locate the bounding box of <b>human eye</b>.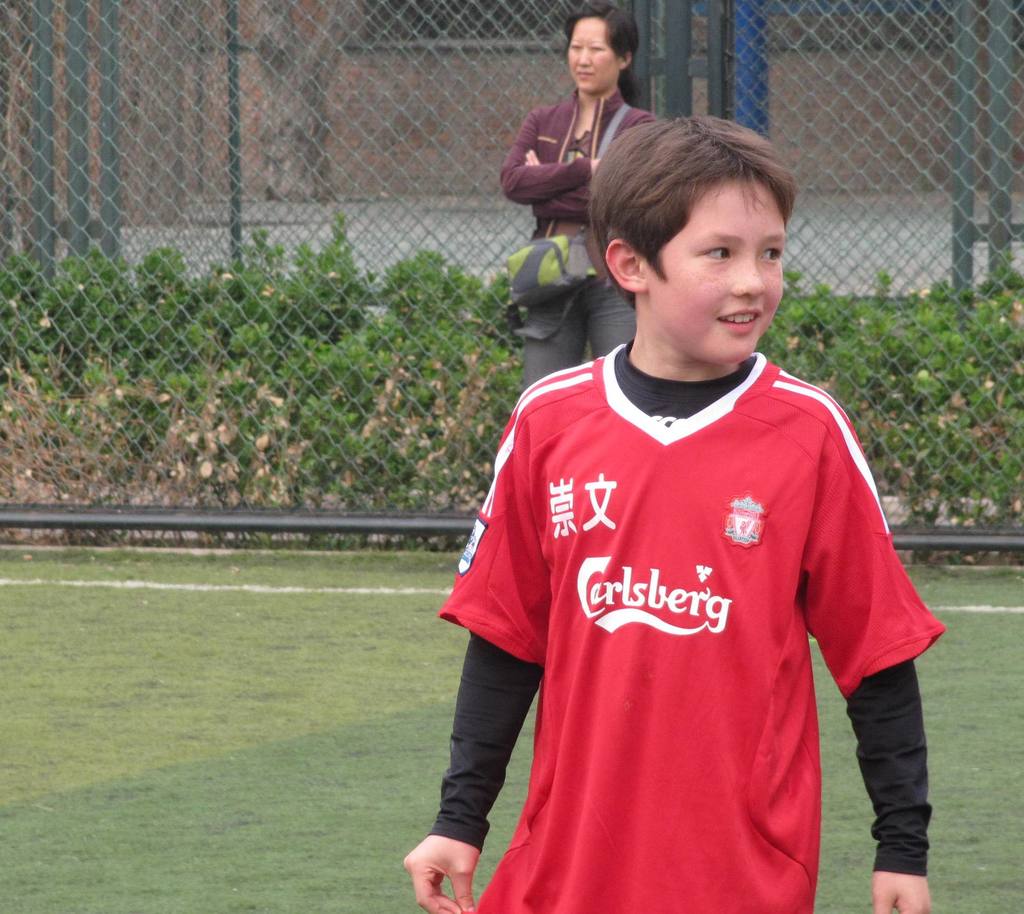
Bounding box: Rect(570, 41, 580, 52).
